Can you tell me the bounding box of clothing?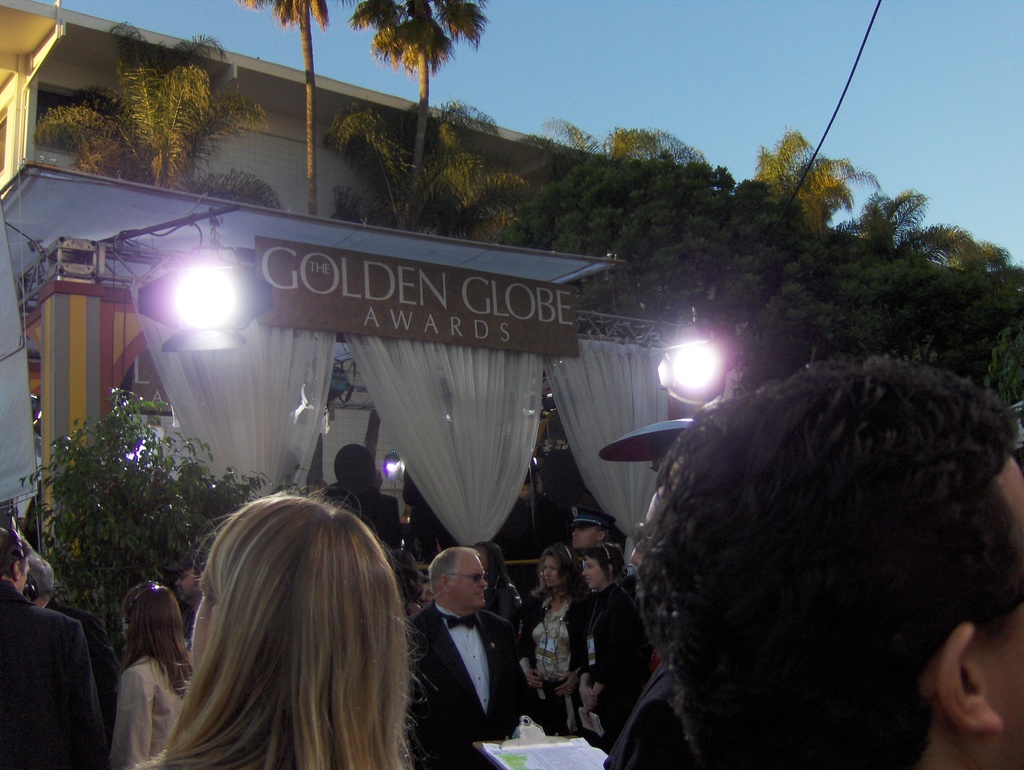
select_region(7, 582, 93, 766).
